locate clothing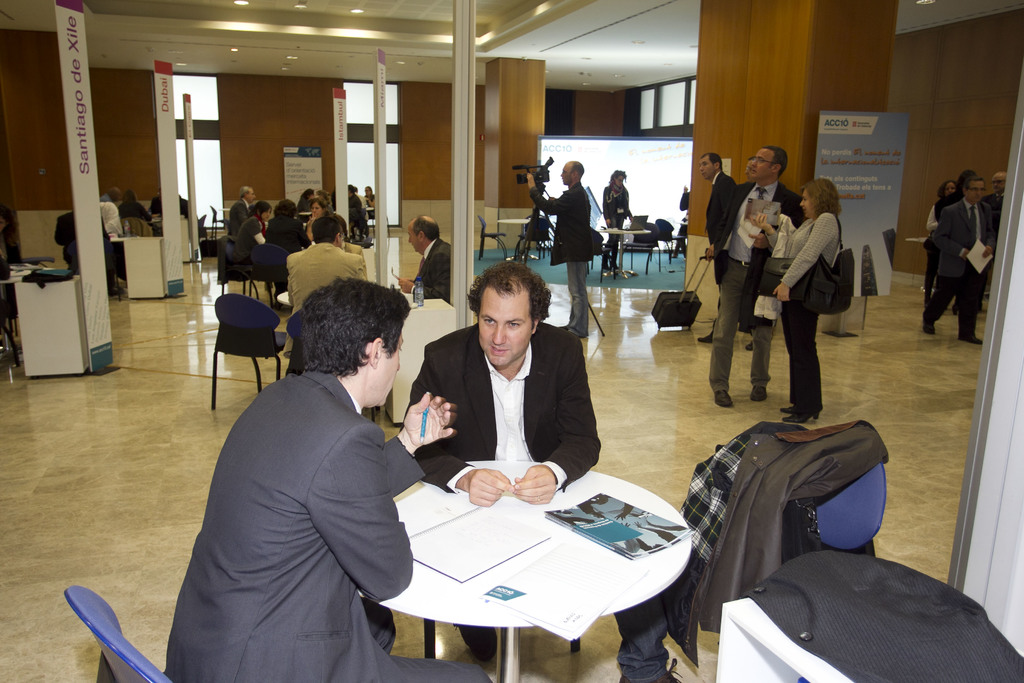
bbox=(922, 194, 996, 349)
